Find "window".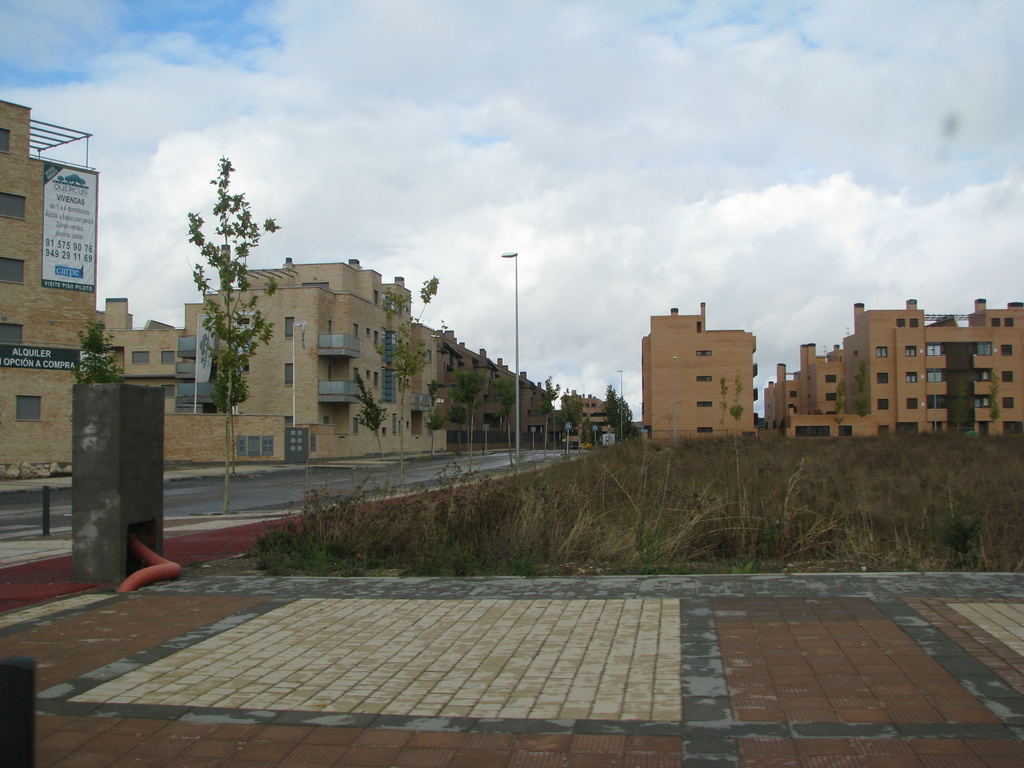
(x1=1001, y1=341, x2=1016, y2=357).
